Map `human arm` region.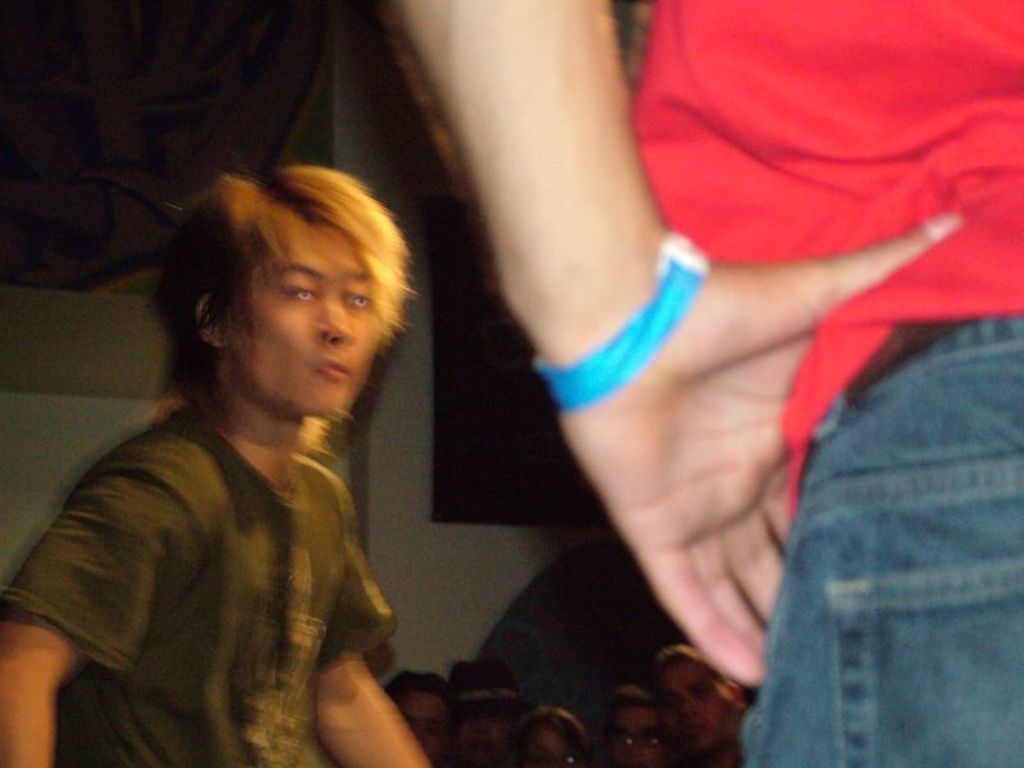
Mapped to (315, 653, 398, 763).
